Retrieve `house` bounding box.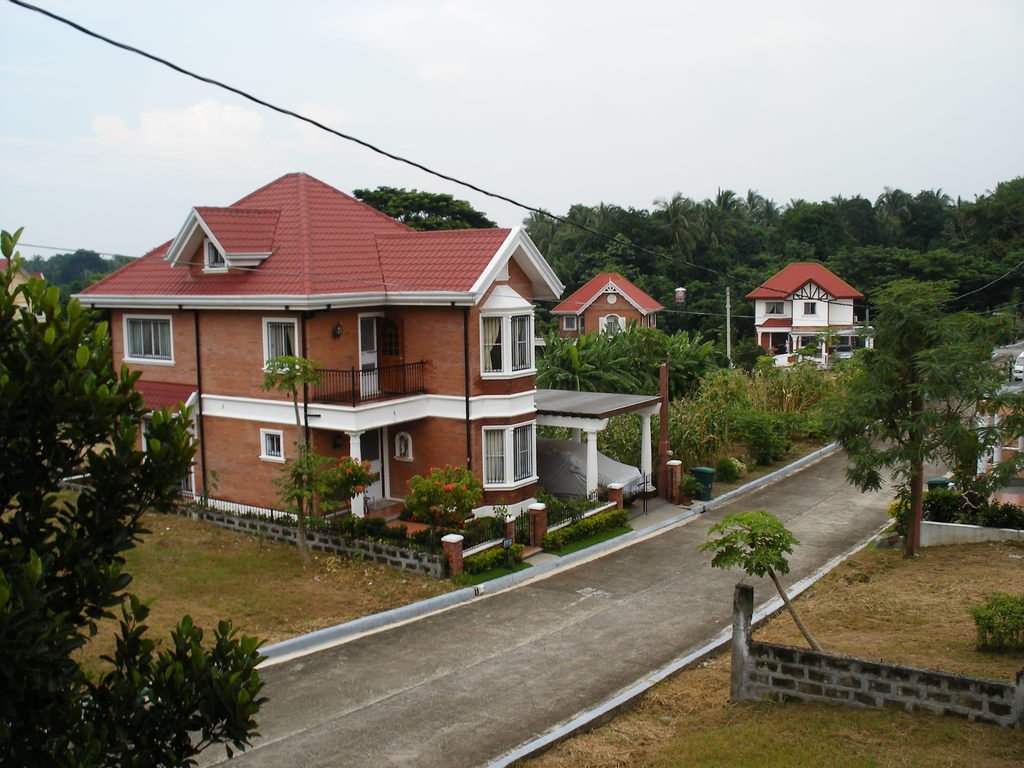
Bounding box: 969,346,1023,497.
